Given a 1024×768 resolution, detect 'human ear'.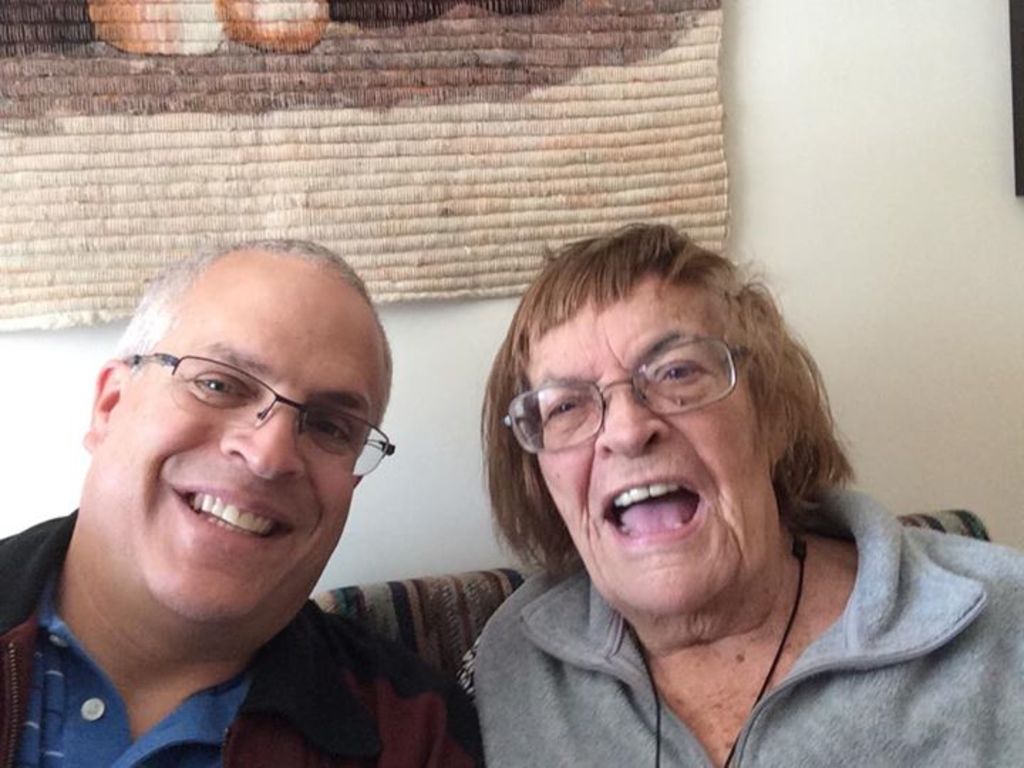
bbox=[82, 361, 129, 454].
